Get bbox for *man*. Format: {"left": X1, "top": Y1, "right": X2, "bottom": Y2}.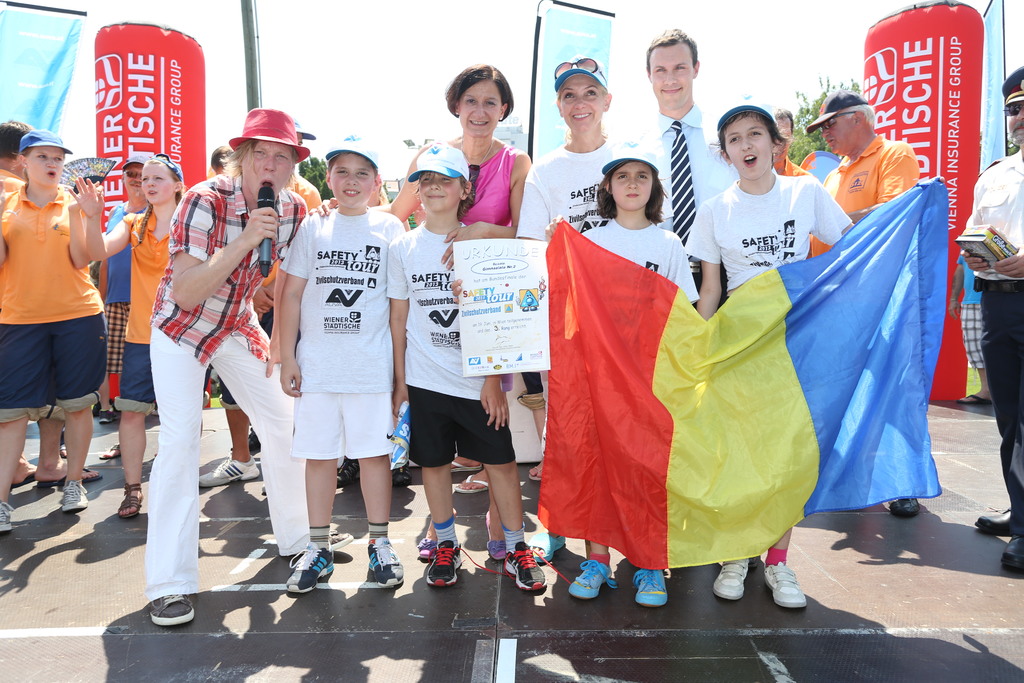
{"left": 147, "top": 101, "right": 317, "bottom": 629}.
